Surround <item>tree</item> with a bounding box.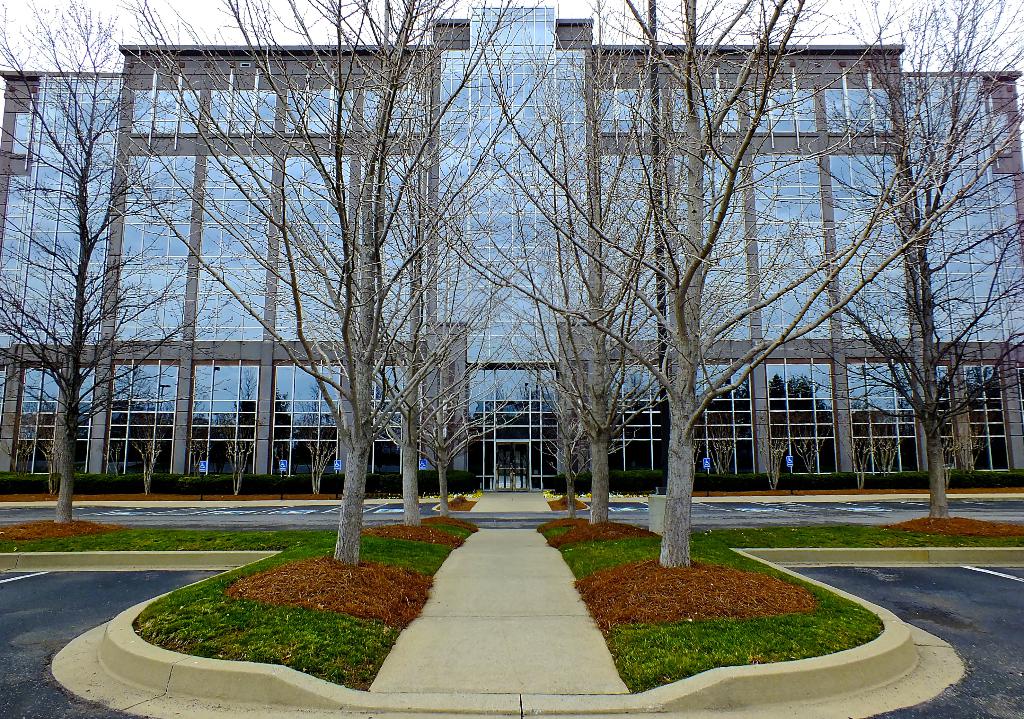
detection(820, 0, 1023, 528).
